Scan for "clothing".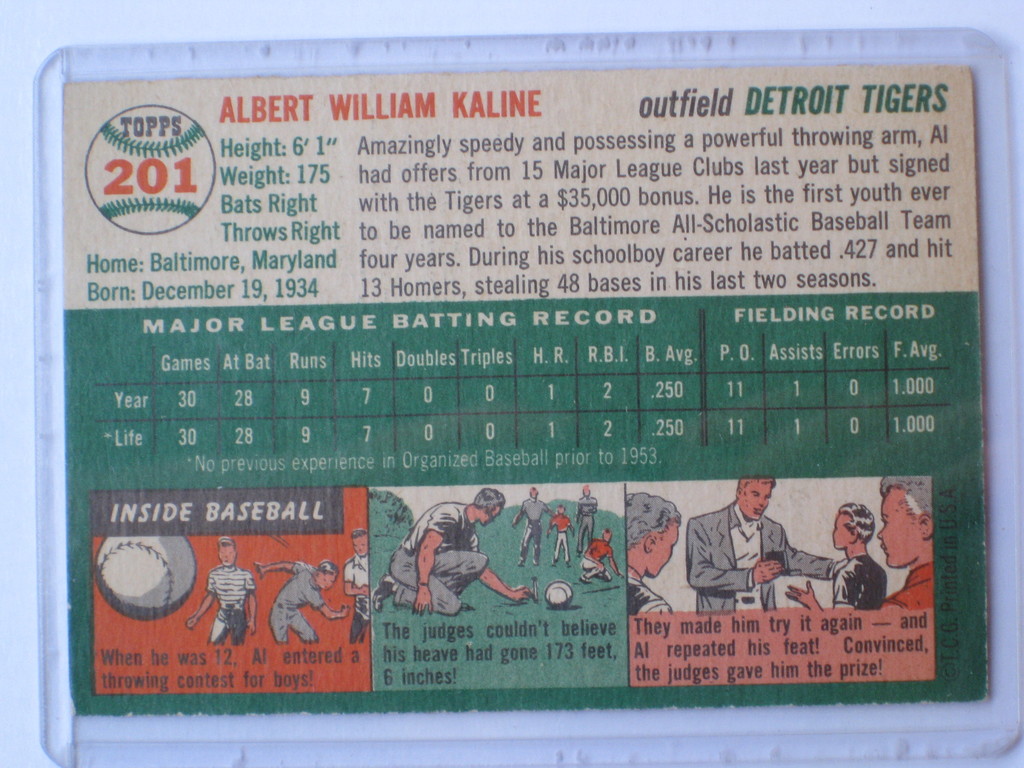
Scan result: {"x1": 668, "y1": 485, "x2": 829, "y2": 632}.
